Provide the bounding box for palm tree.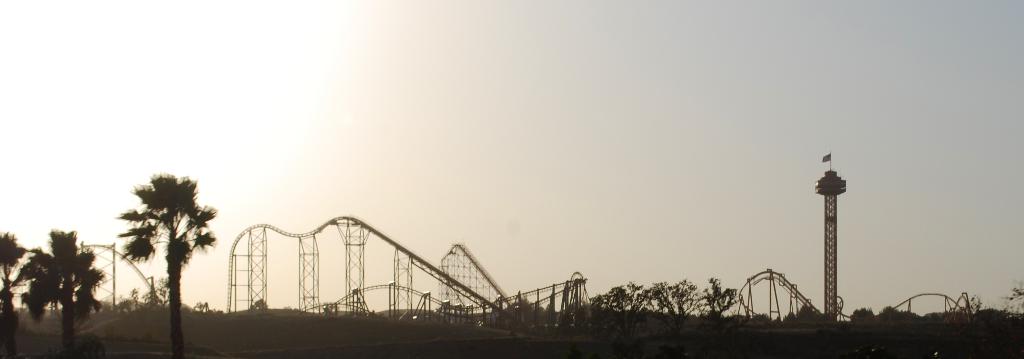
[x1=20, y1=224, x2=99, y2=358].
